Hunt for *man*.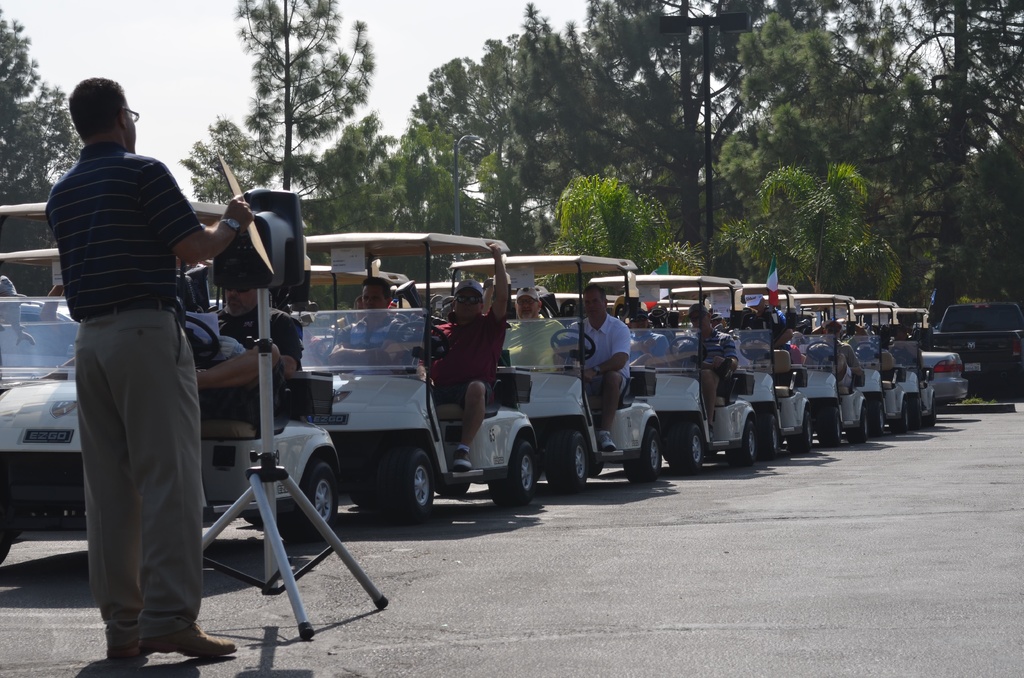
Hunted down at x1=626 y1=310 x2=671 y2=366.
